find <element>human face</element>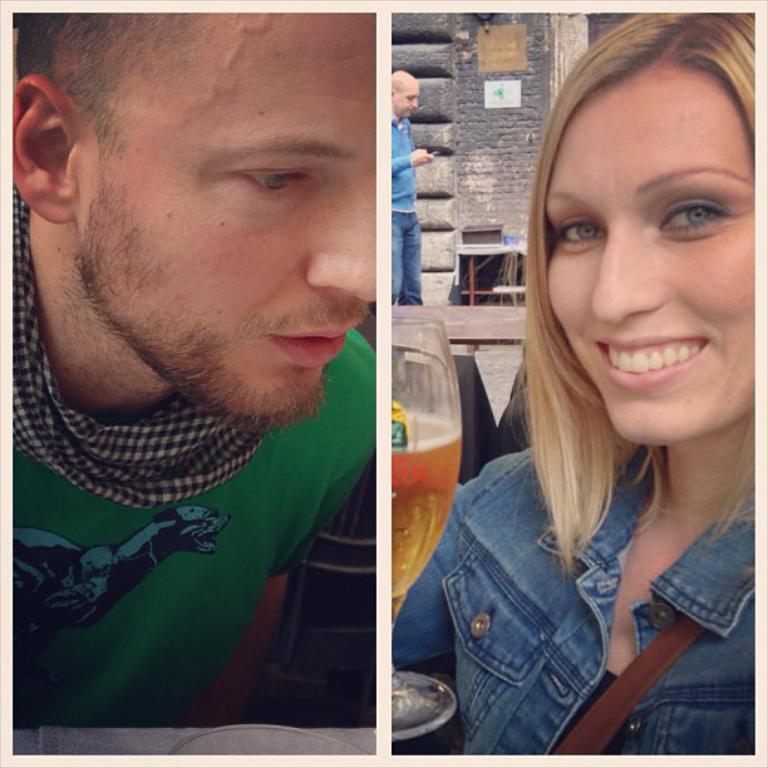
l=48, t=23, r=394, b=437
